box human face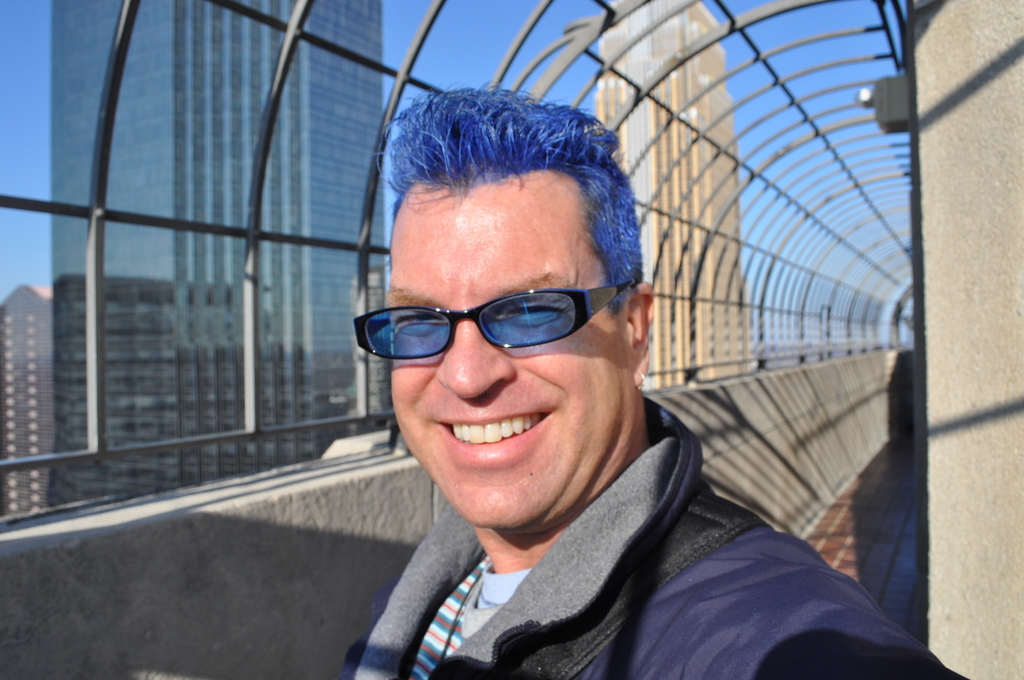
region(387, 170, 627, 530)
